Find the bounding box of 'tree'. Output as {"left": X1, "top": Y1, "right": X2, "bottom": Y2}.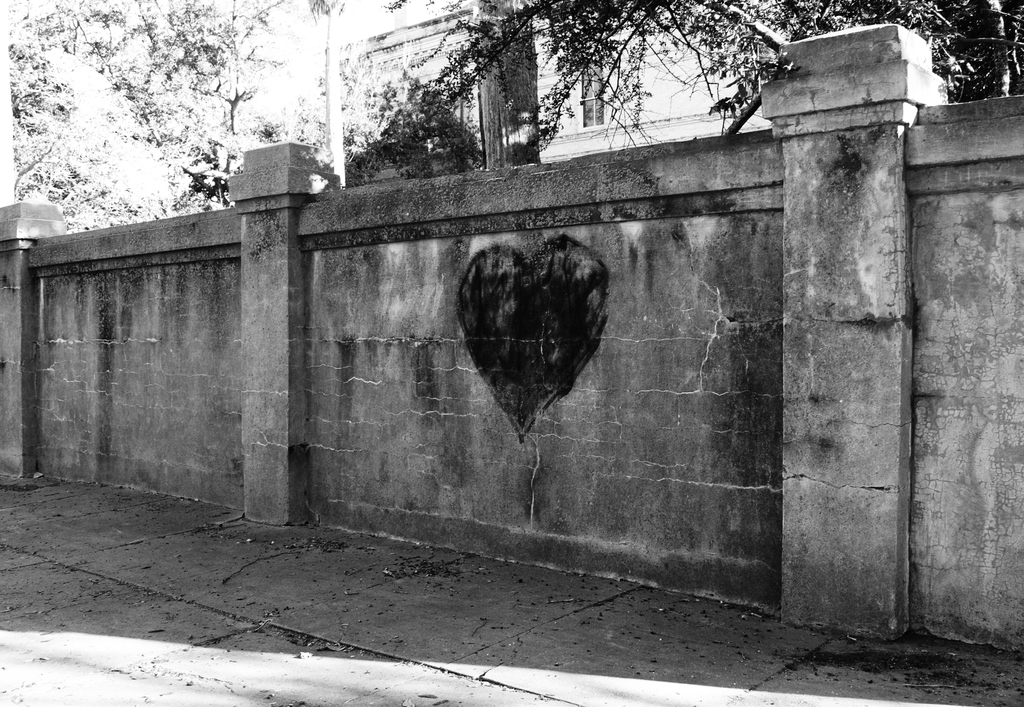
{"left": 398, "top": 0, "right": 798, "bottom": 126}.
